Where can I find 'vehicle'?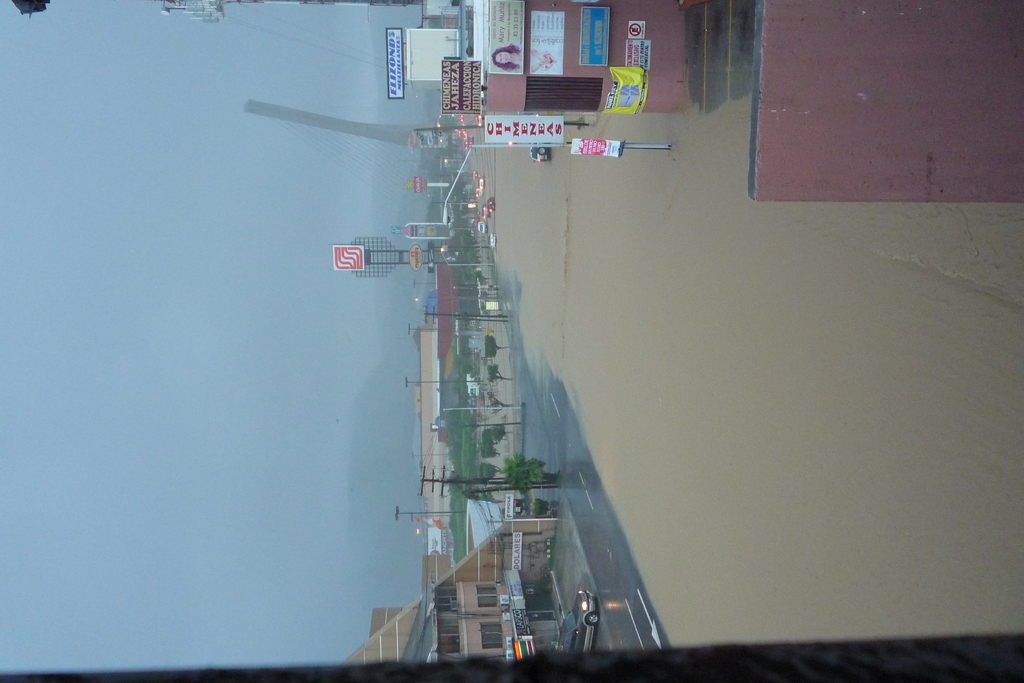
You can find it at [left=470, top=177, right=486, bottom=194].
